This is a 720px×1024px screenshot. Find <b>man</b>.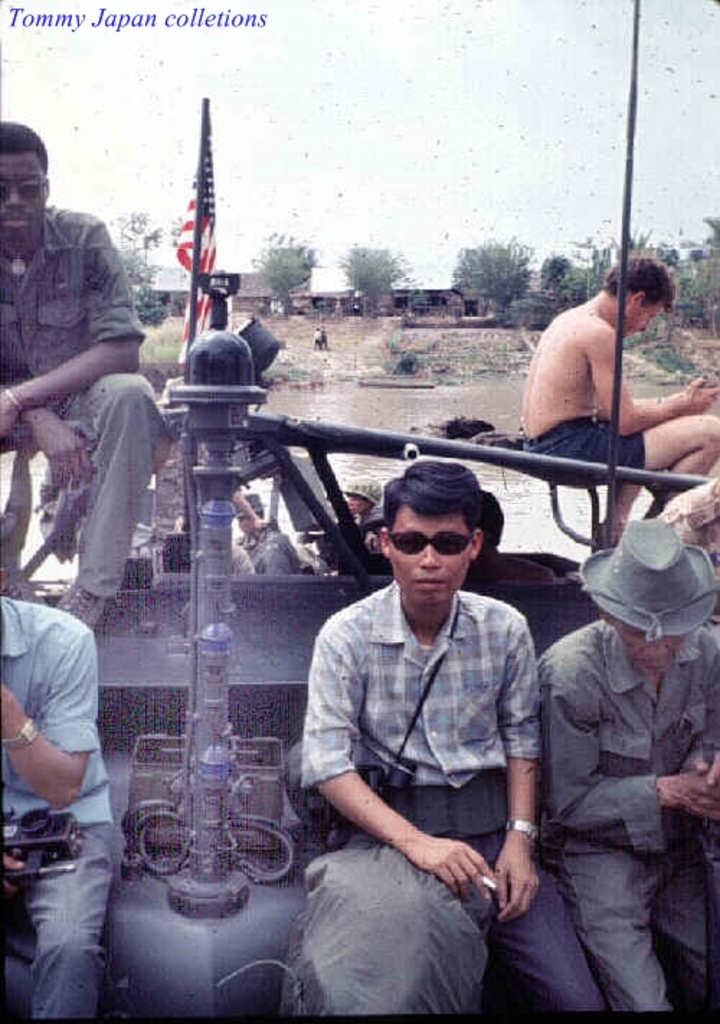
Bounding box: x1=0, y1=120, x2=173, y2=625.
